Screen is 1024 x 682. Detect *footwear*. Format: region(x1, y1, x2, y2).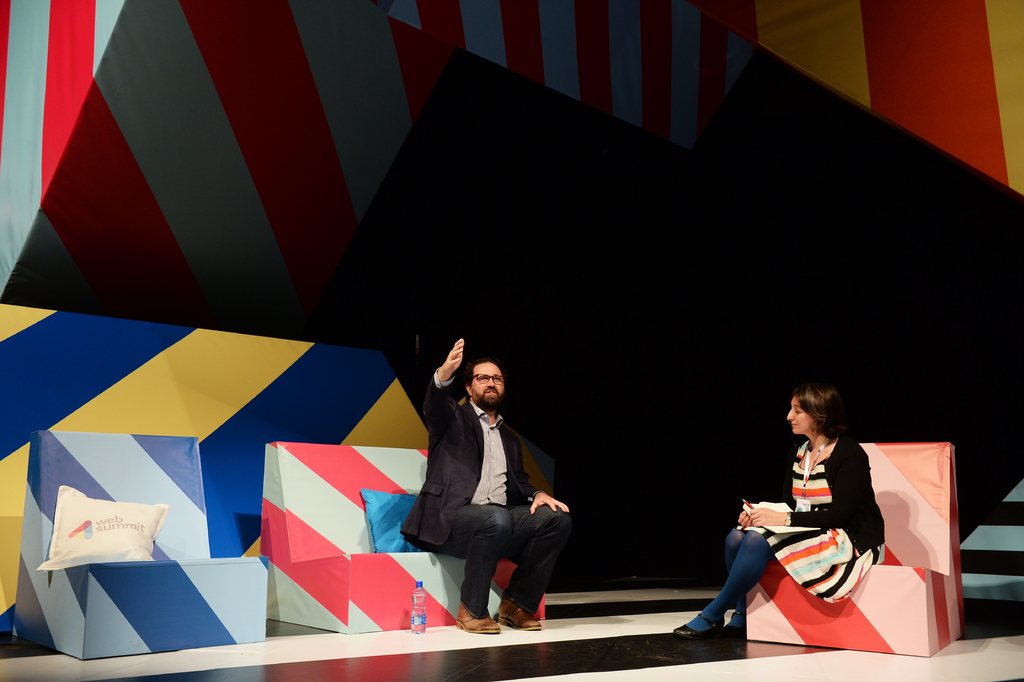
region(497, 599, 543, 631).
